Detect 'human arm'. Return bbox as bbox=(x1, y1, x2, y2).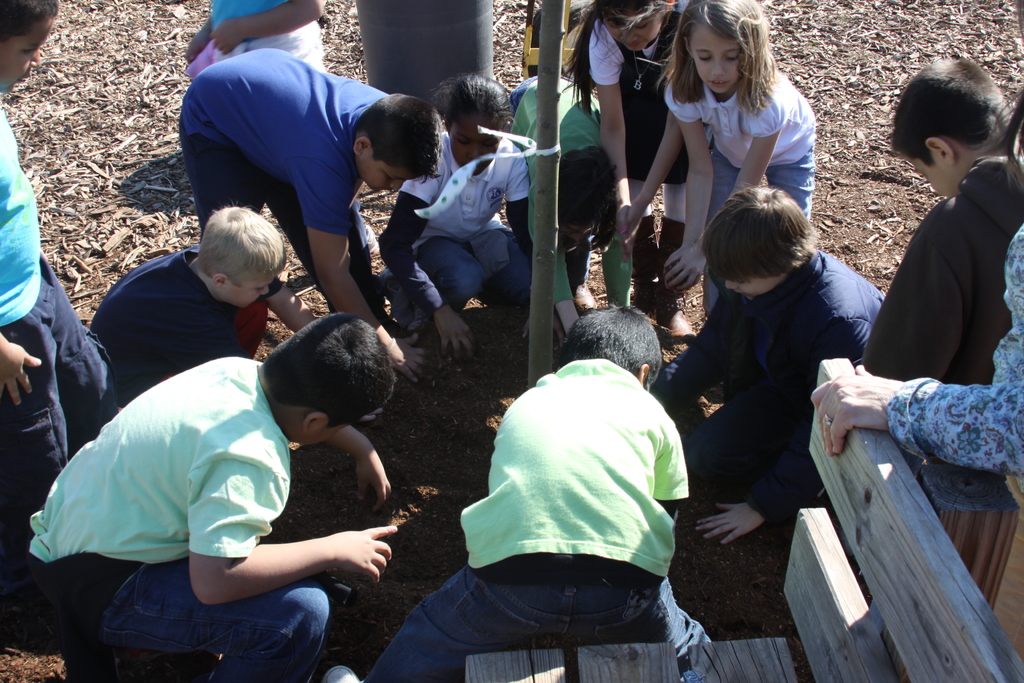
bbox=(182, 17, 214, 65).
